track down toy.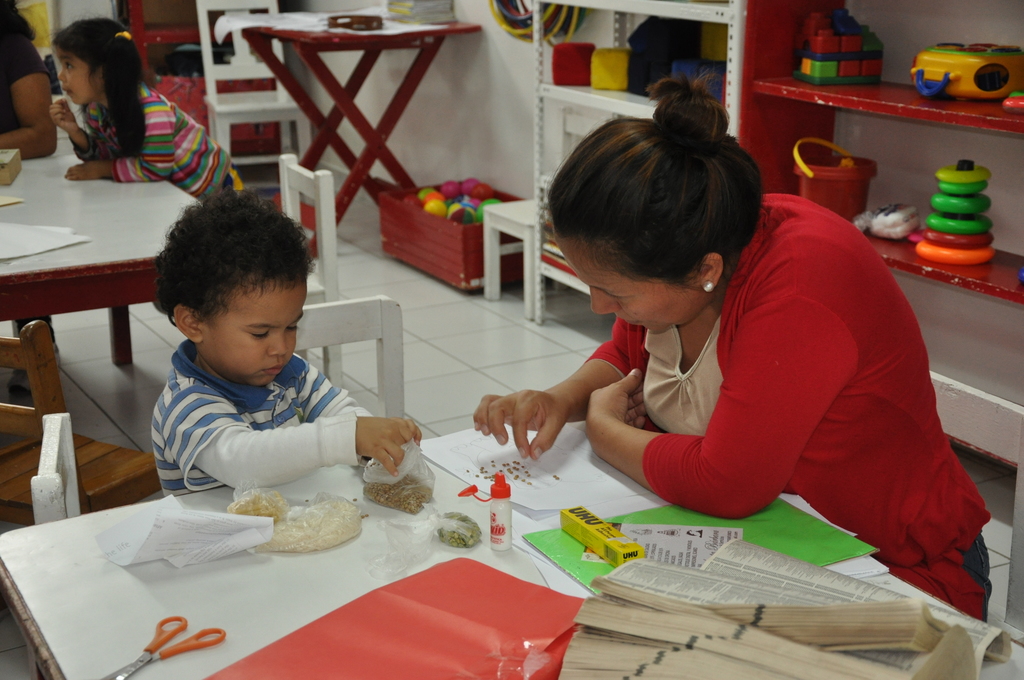
Tracked to bbox(442, 203, 465, 218).
